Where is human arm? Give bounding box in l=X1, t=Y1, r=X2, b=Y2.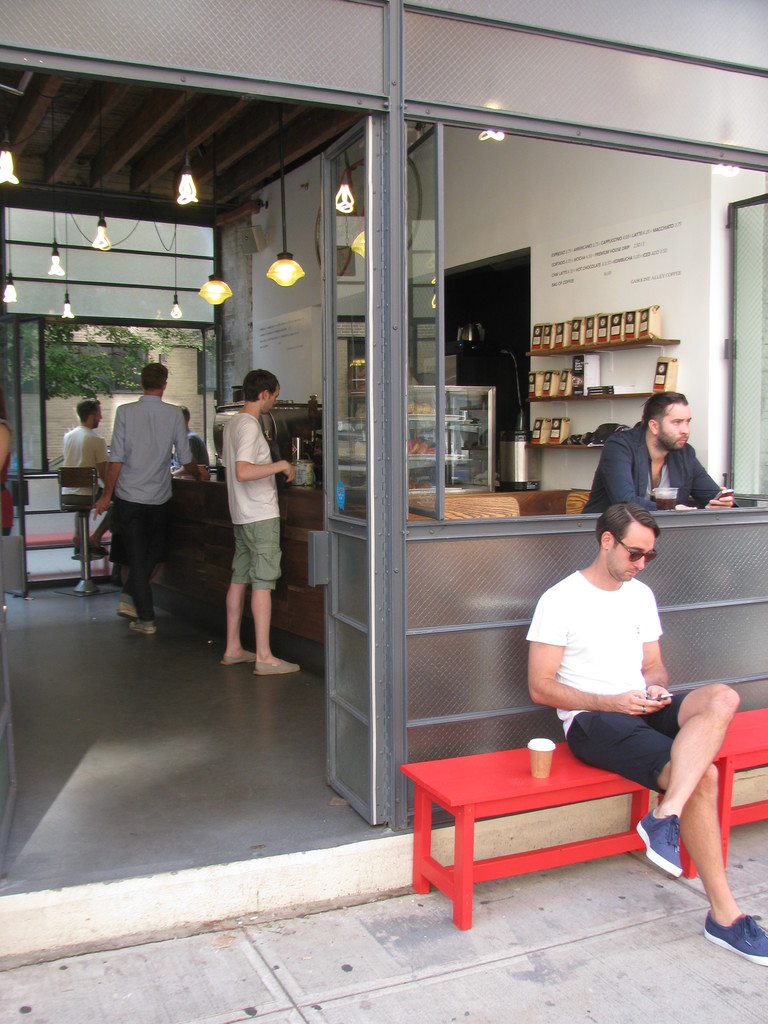
l=93, t=435, r=111, b=483.
